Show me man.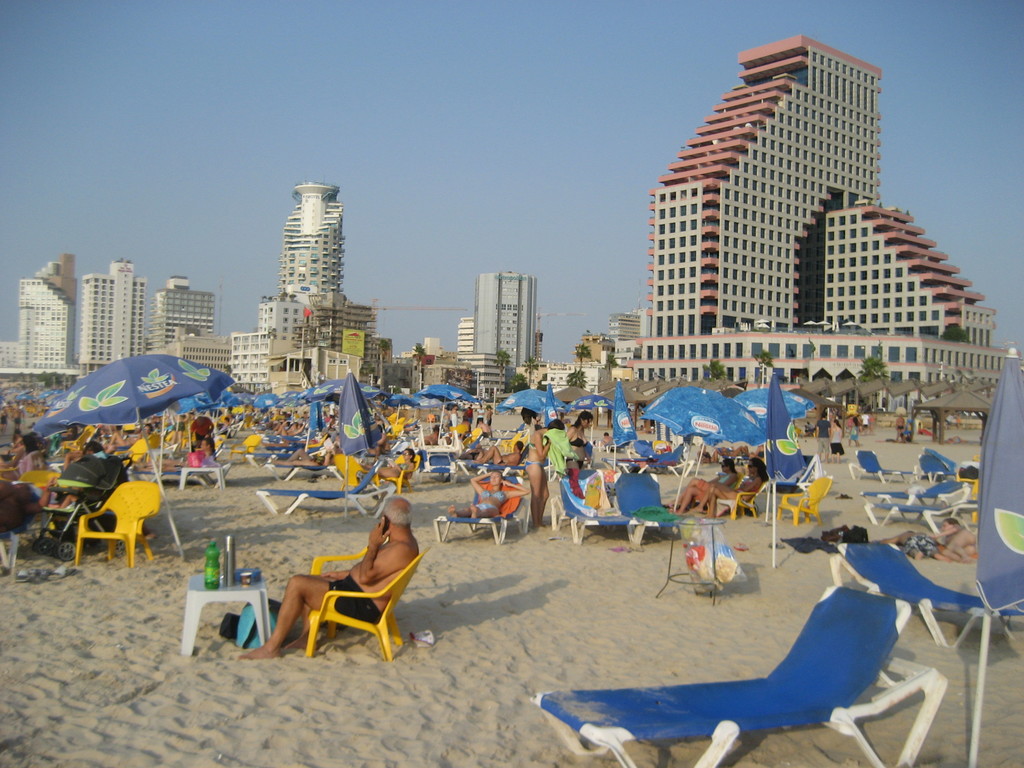
man is here: box=[476, 403, 485, 428].
